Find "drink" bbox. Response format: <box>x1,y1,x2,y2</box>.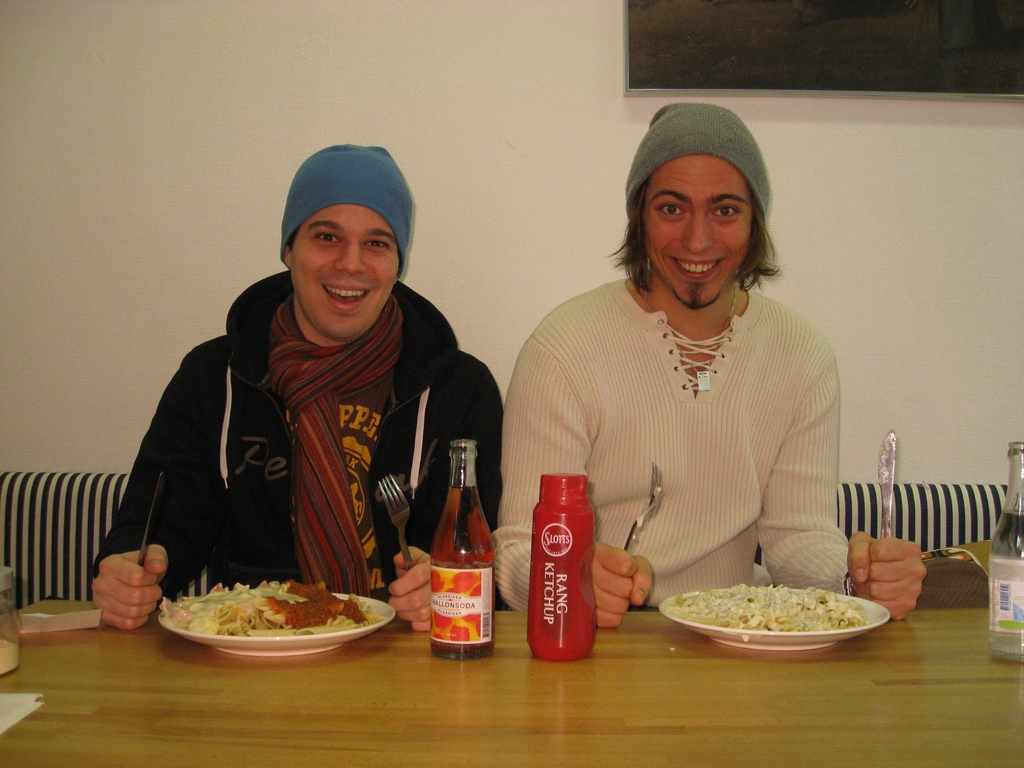
<box>413,447,499,661</box>.
